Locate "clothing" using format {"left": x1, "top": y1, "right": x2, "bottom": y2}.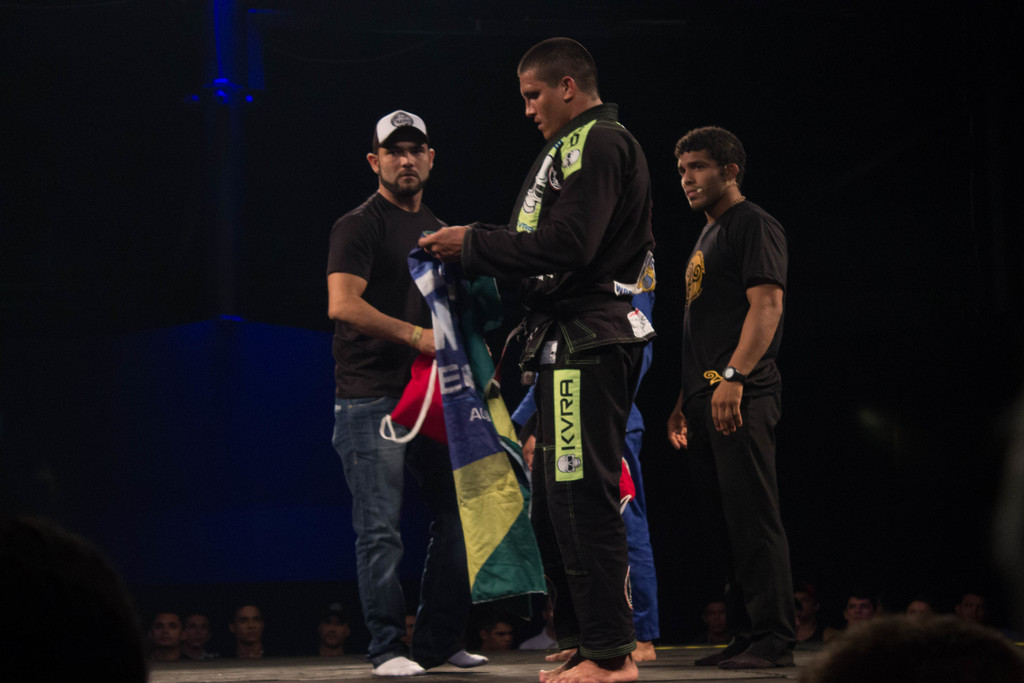
{"left": 326, "top": 183, "right": 467, "bottom": 390}.
